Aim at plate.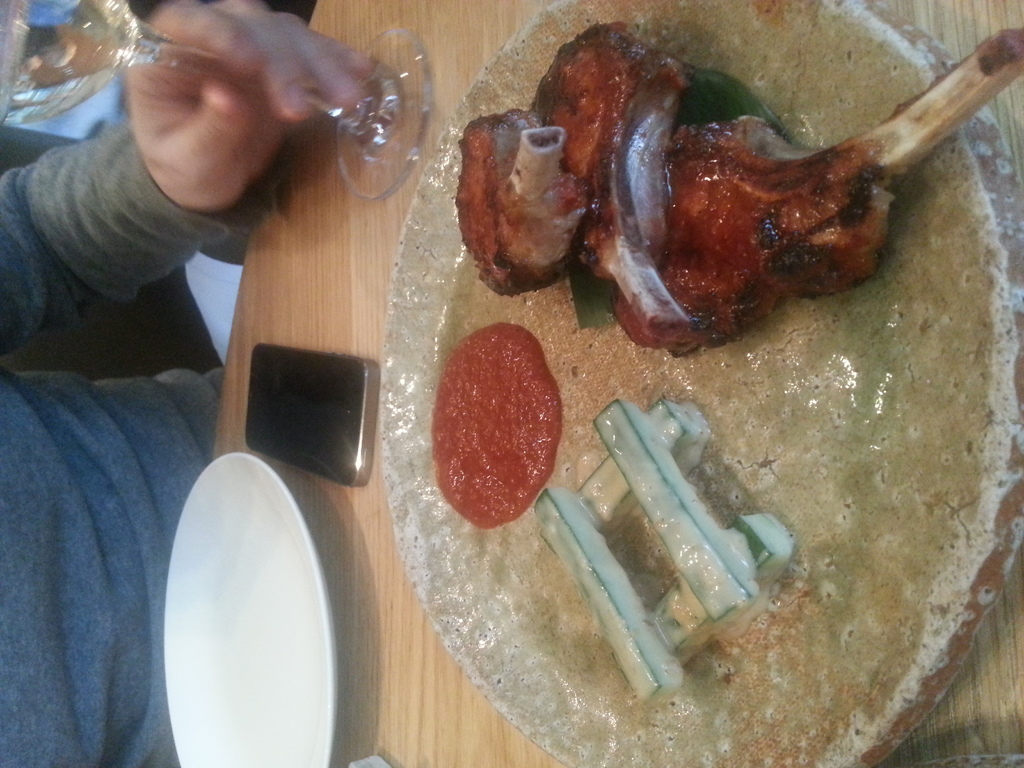
Aimed at 376 0 1023 766.
